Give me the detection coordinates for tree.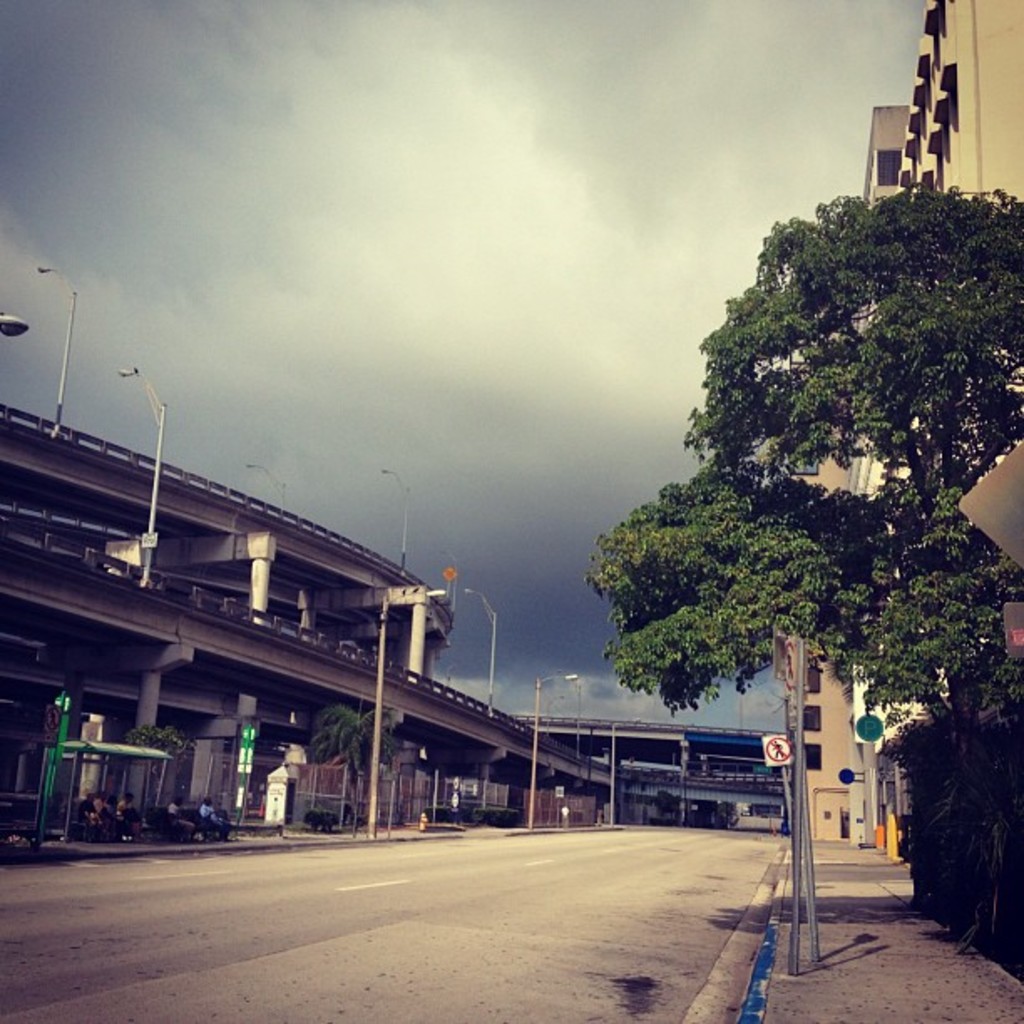
[596,131,1002,848].
